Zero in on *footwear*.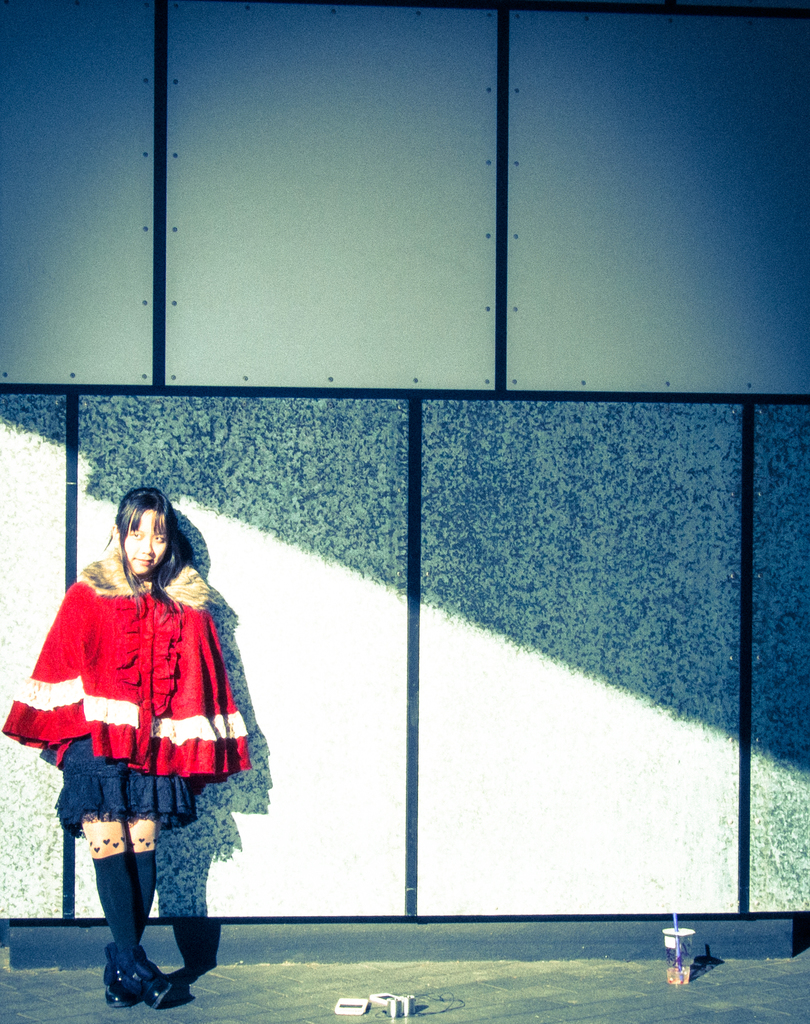
Zeroed in: Rect(136, 959, 168, 1010).
